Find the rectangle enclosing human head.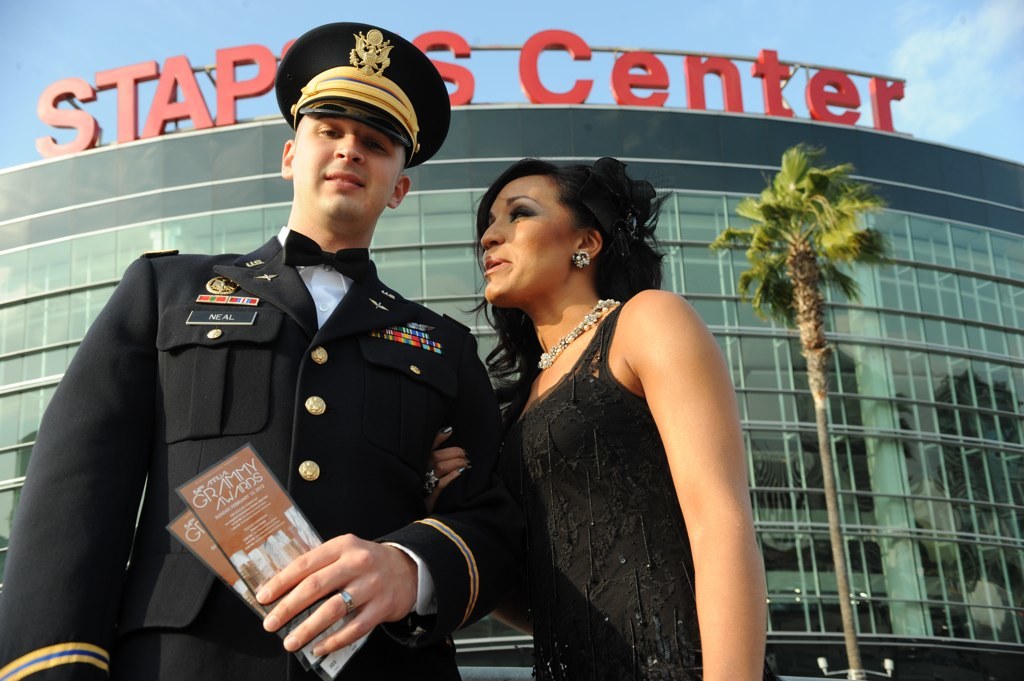
l=282, t=21, r=413, b=226.
